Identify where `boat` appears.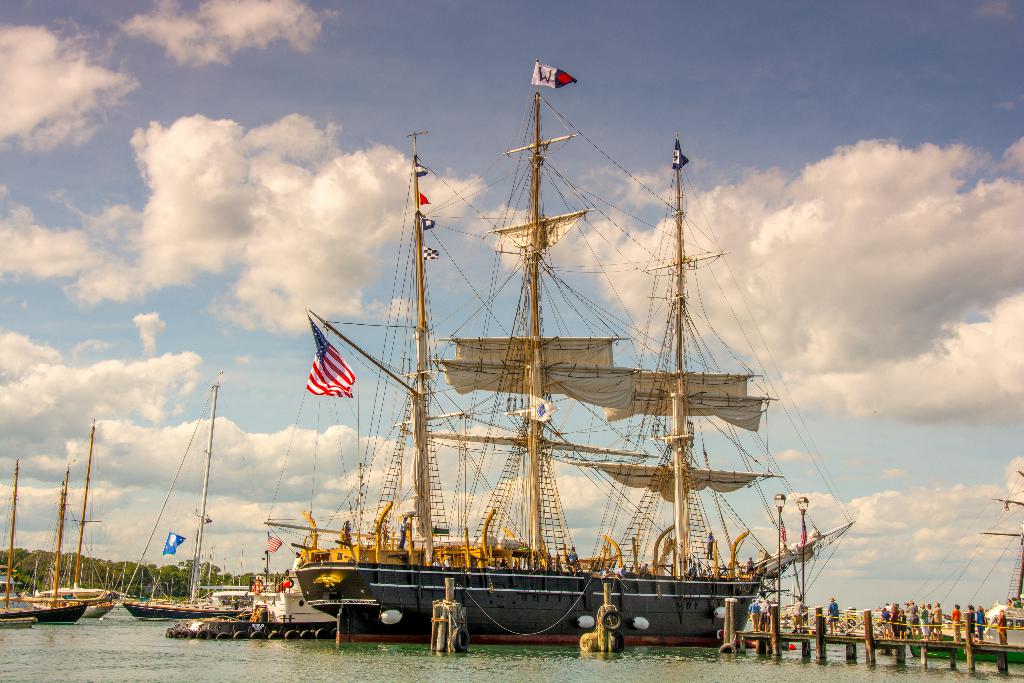
Appears at [x1=40, y1=417, x2=118, y2=601].
